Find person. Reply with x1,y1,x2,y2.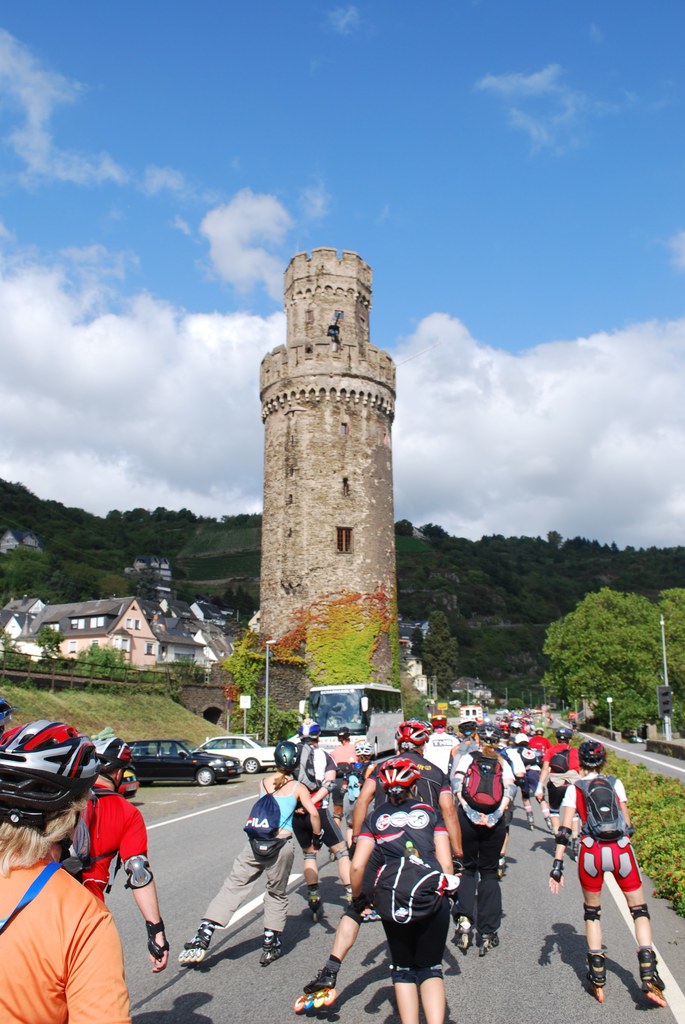
0,722,126,1023.
